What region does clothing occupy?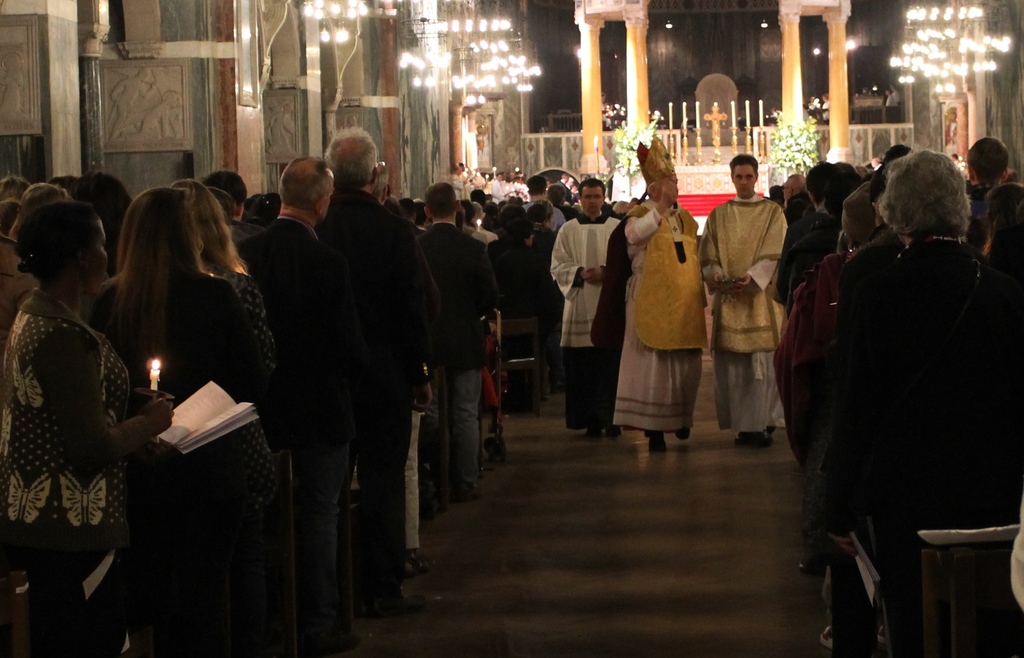
(543, 208, 622, 422).
